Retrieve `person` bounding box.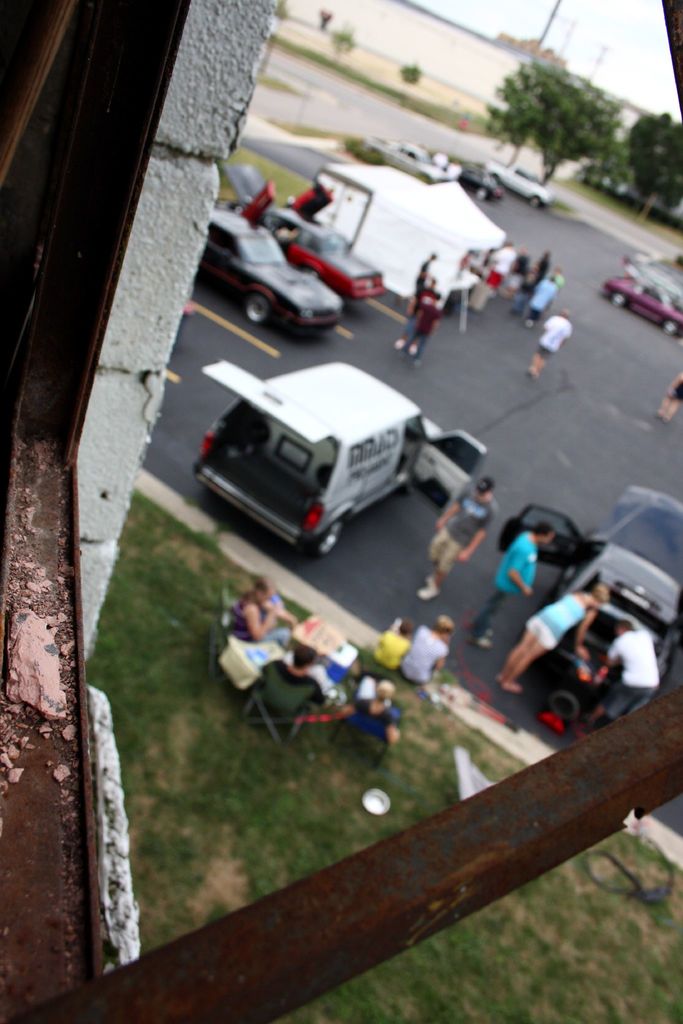
Bounding box: 534:316:572:374.
